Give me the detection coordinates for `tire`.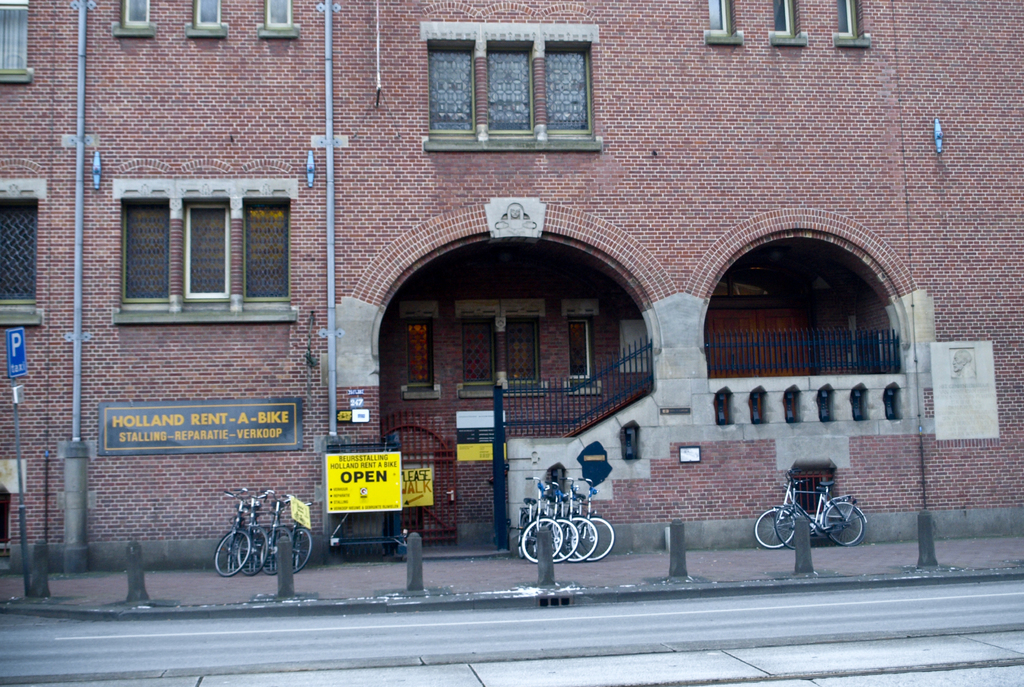
(left=556, top=517, right=578, bottom=565).
